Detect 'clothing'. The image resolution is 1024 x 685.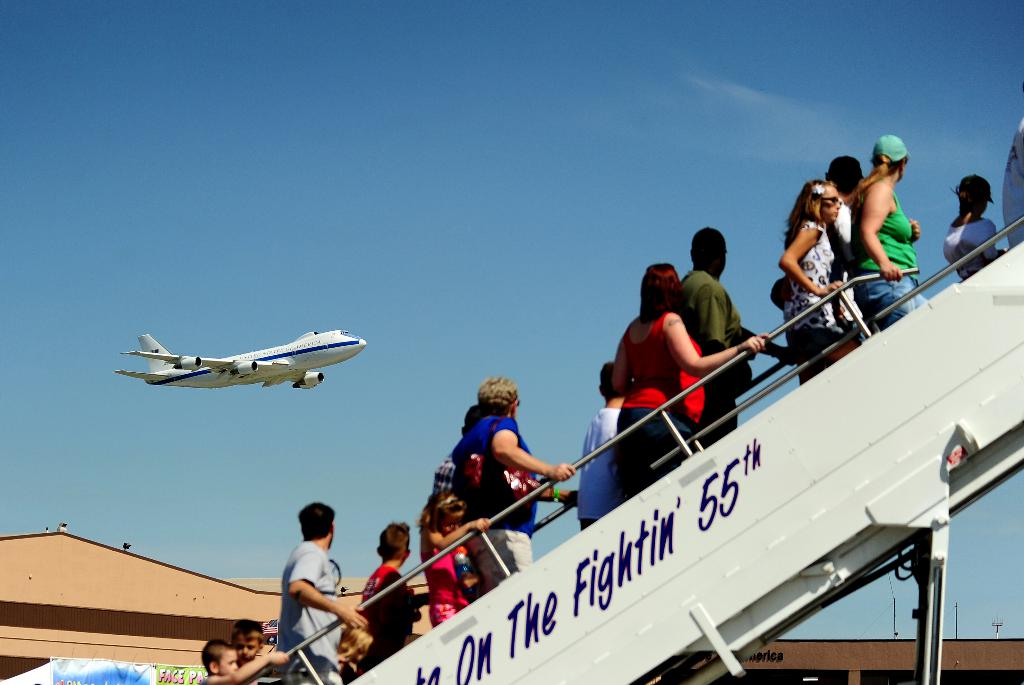
locate(264, 526, 344, 653).
